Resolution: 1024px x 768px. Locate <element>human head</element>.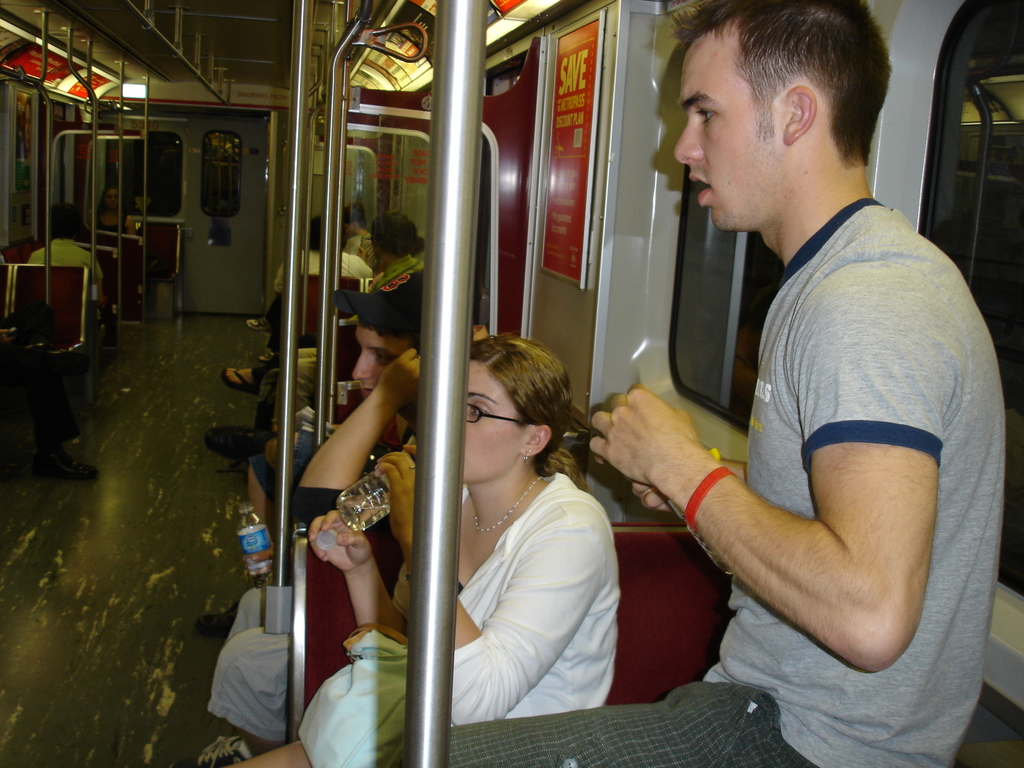
(369,213,417,263).
